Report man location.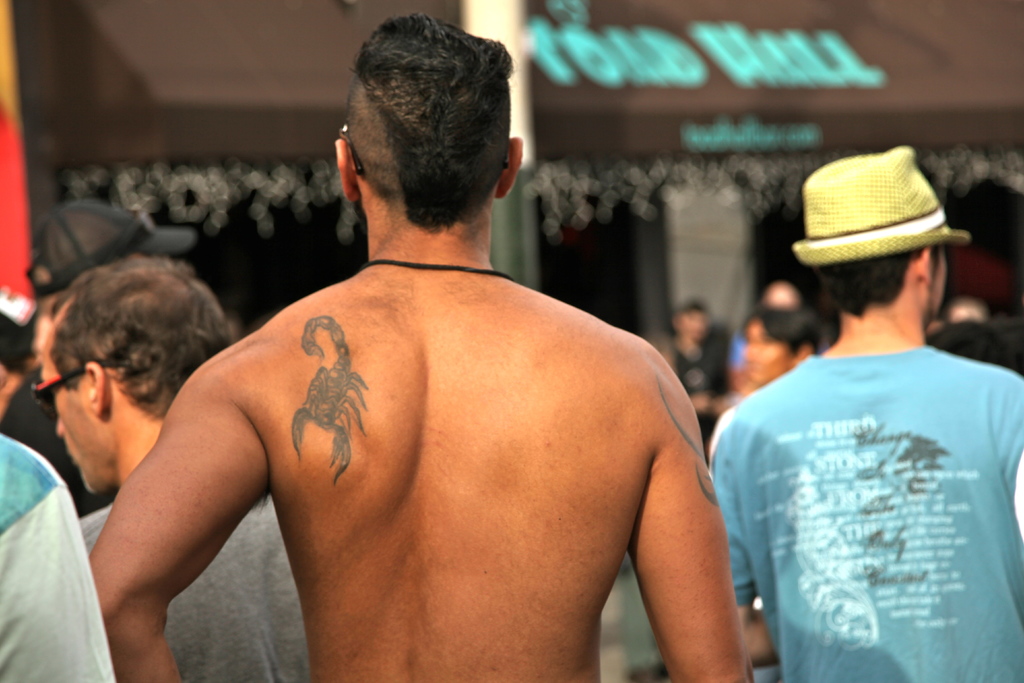
Report: locate(0, 428, 117, 682).
